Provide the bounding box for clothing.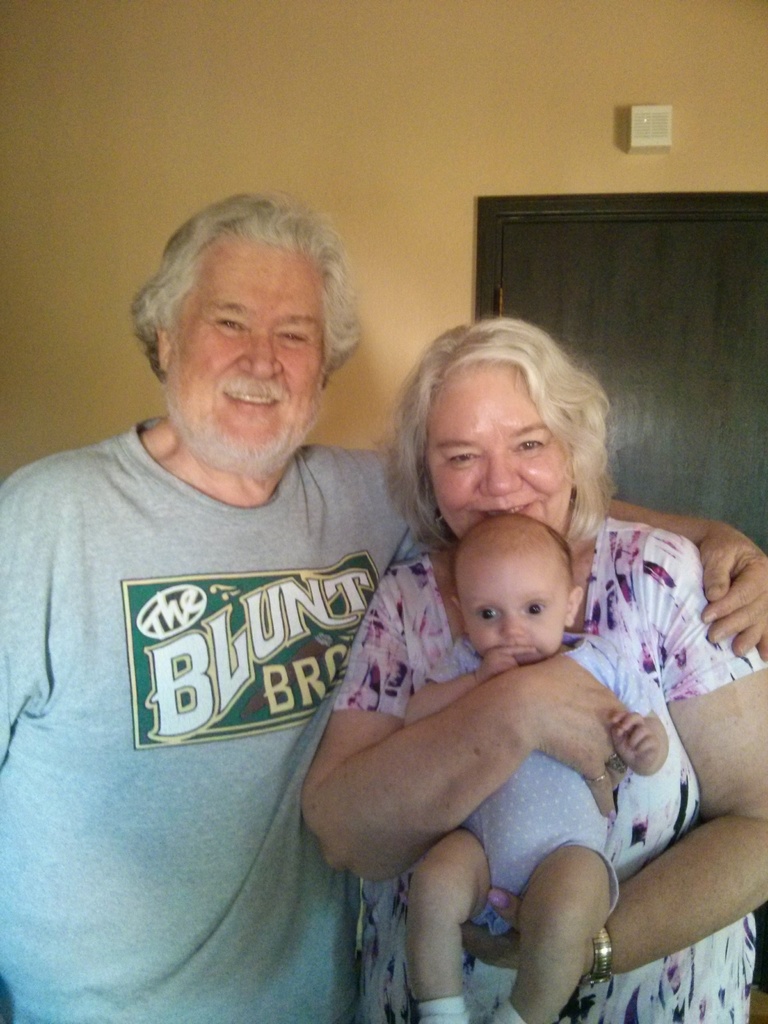
[x1=0, y1=424, x2=420, y2=1023].
